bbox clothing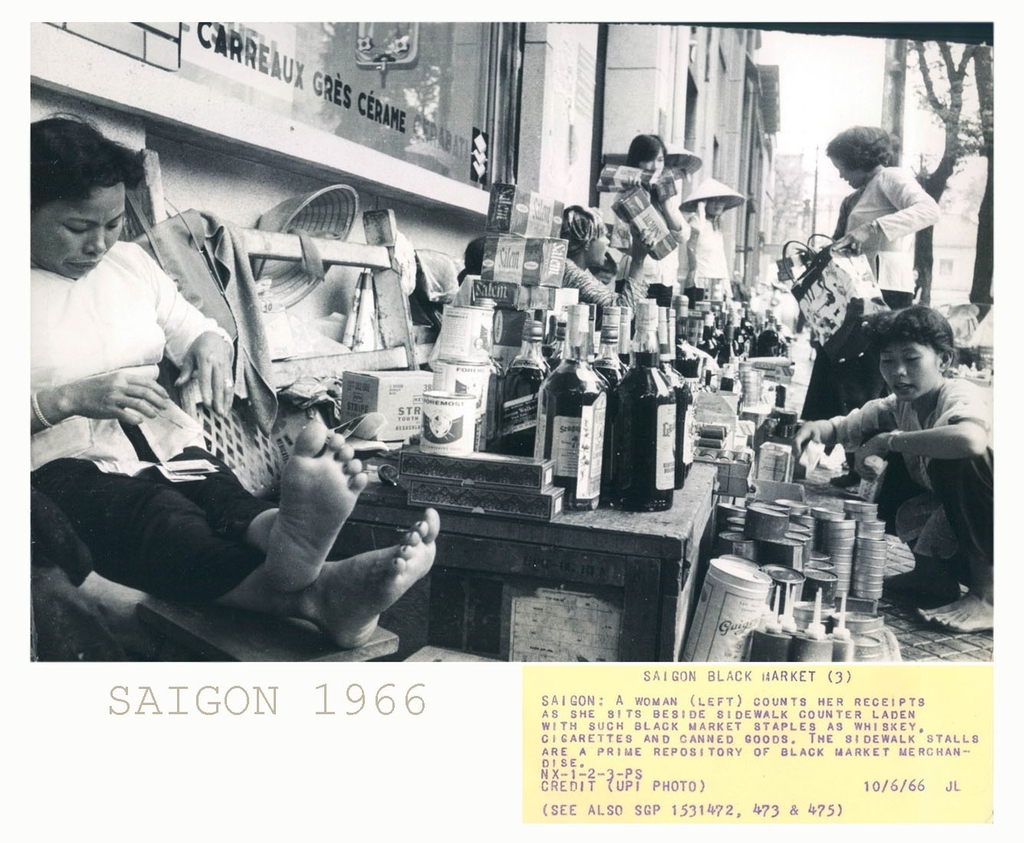
[left=790, top=153, right=946, bottom=448]
